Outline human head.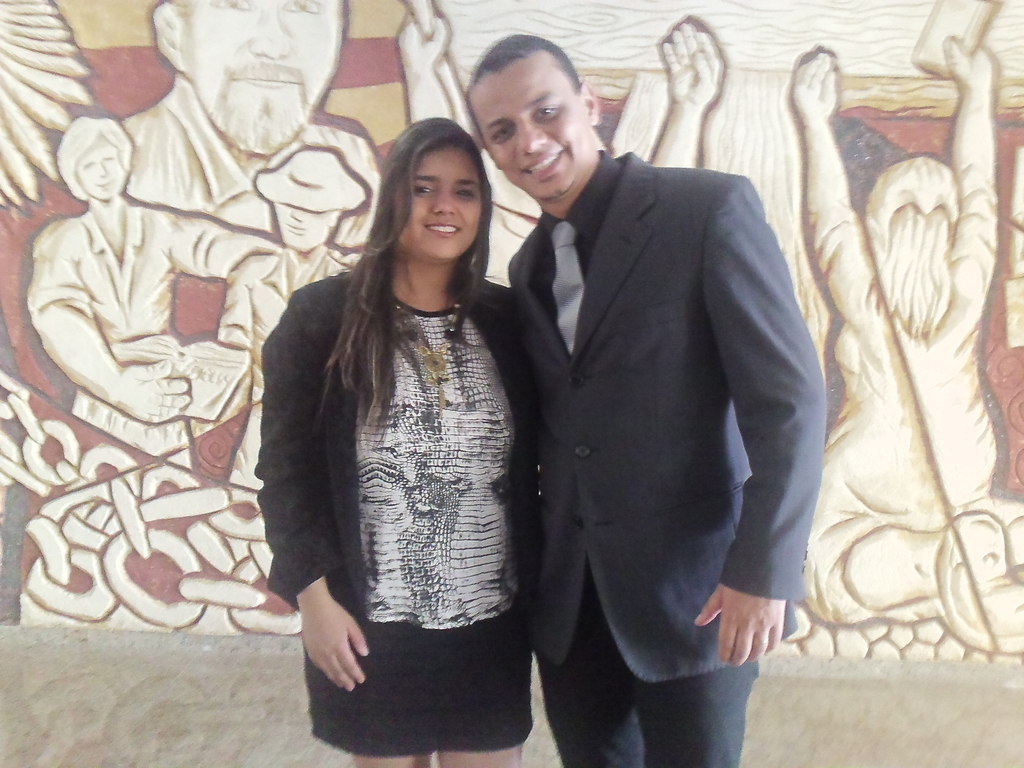
Outline: BBox(148, 0, 351, 156).
